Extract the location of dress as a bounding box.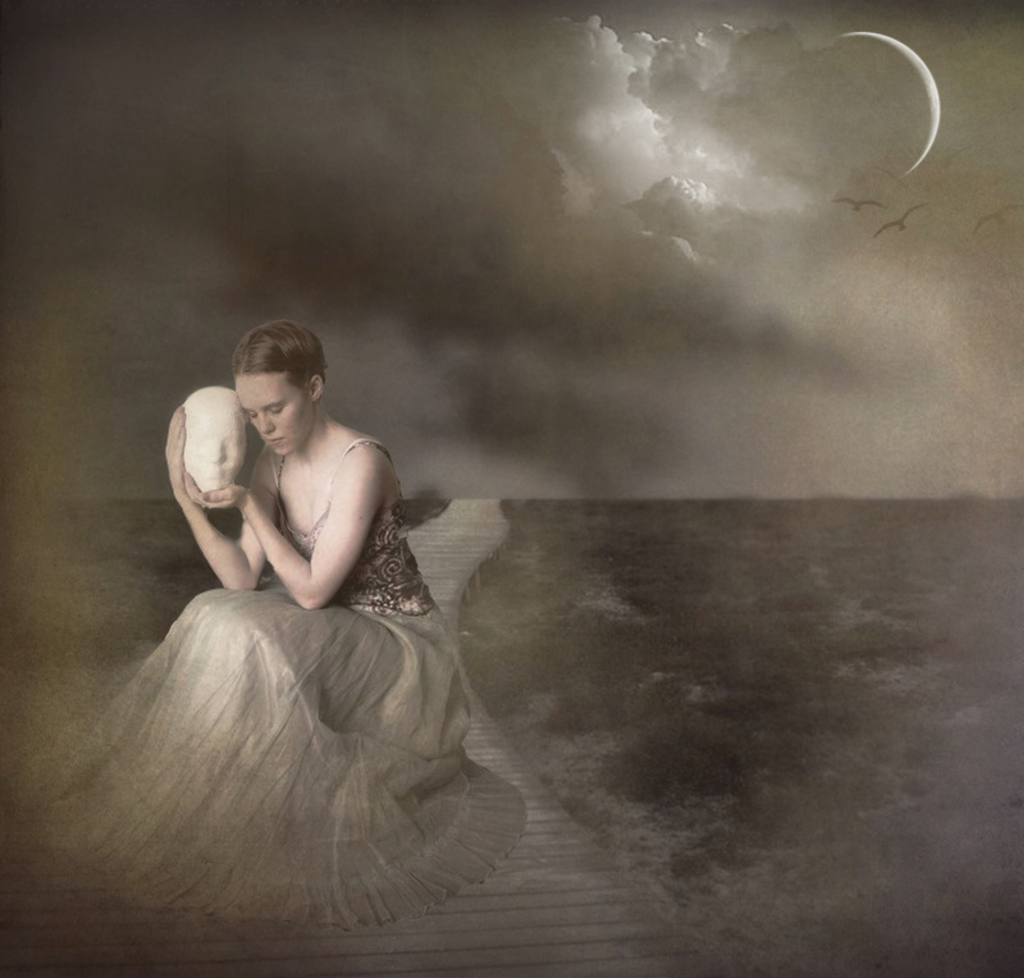
{"left": 38, "top": 435, "right": 529, "bottom": 922}.
